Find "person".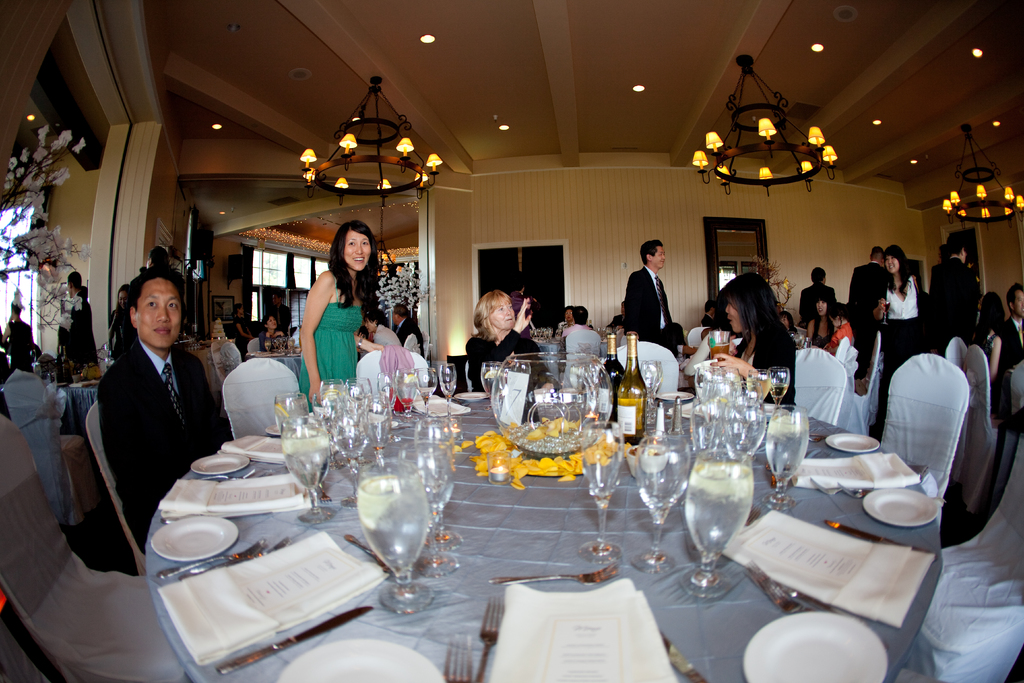
849, 243, 890, 358.
